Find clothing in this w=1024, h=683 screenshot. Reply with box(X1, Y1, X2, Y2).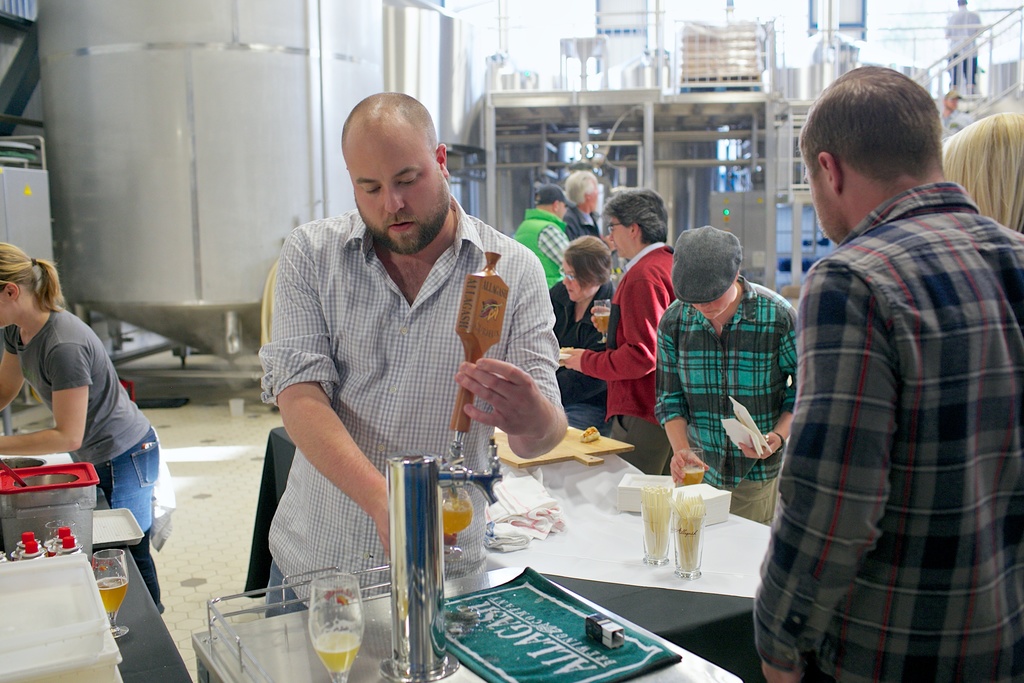
box(578, 189, 636, 289).
